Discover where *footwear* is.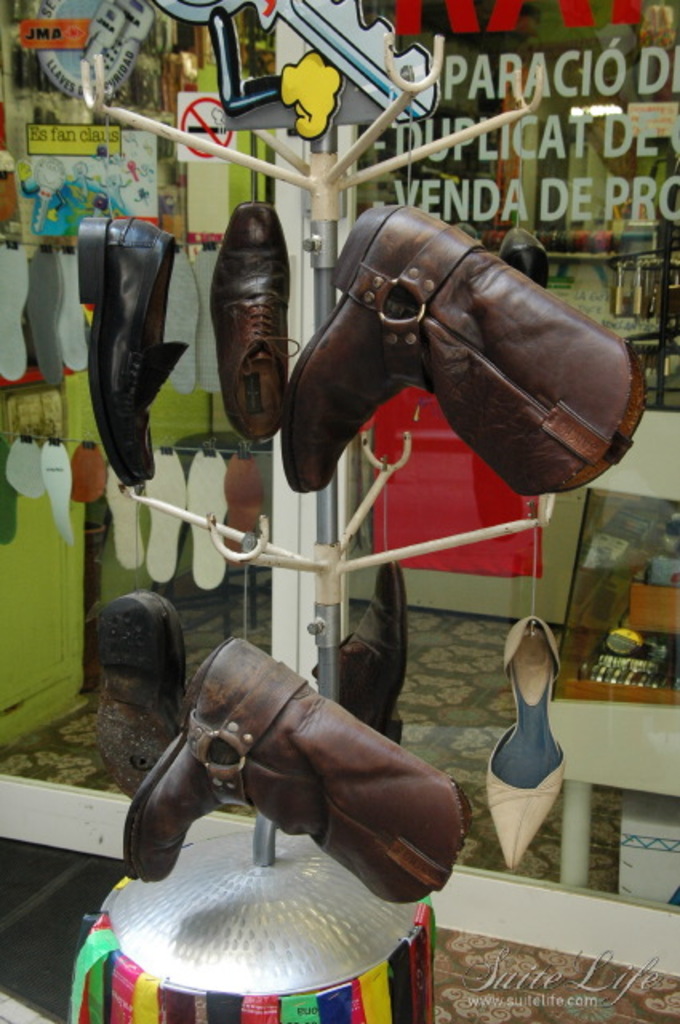
Discovered at <bbox>282, 202, 643, 512</bbox>.
